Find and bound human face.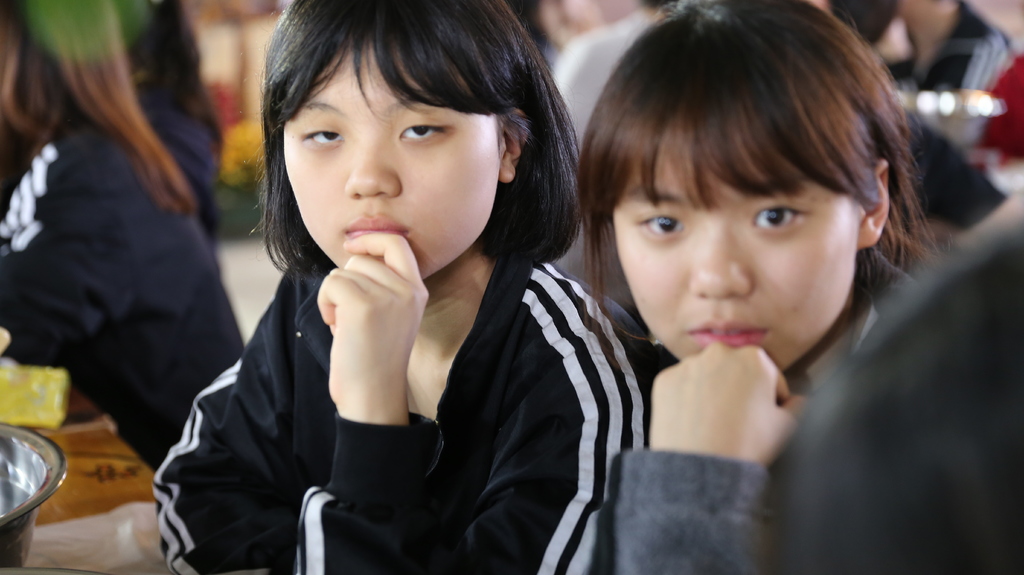
Bound: select_region(611, 140, 856, 373).
